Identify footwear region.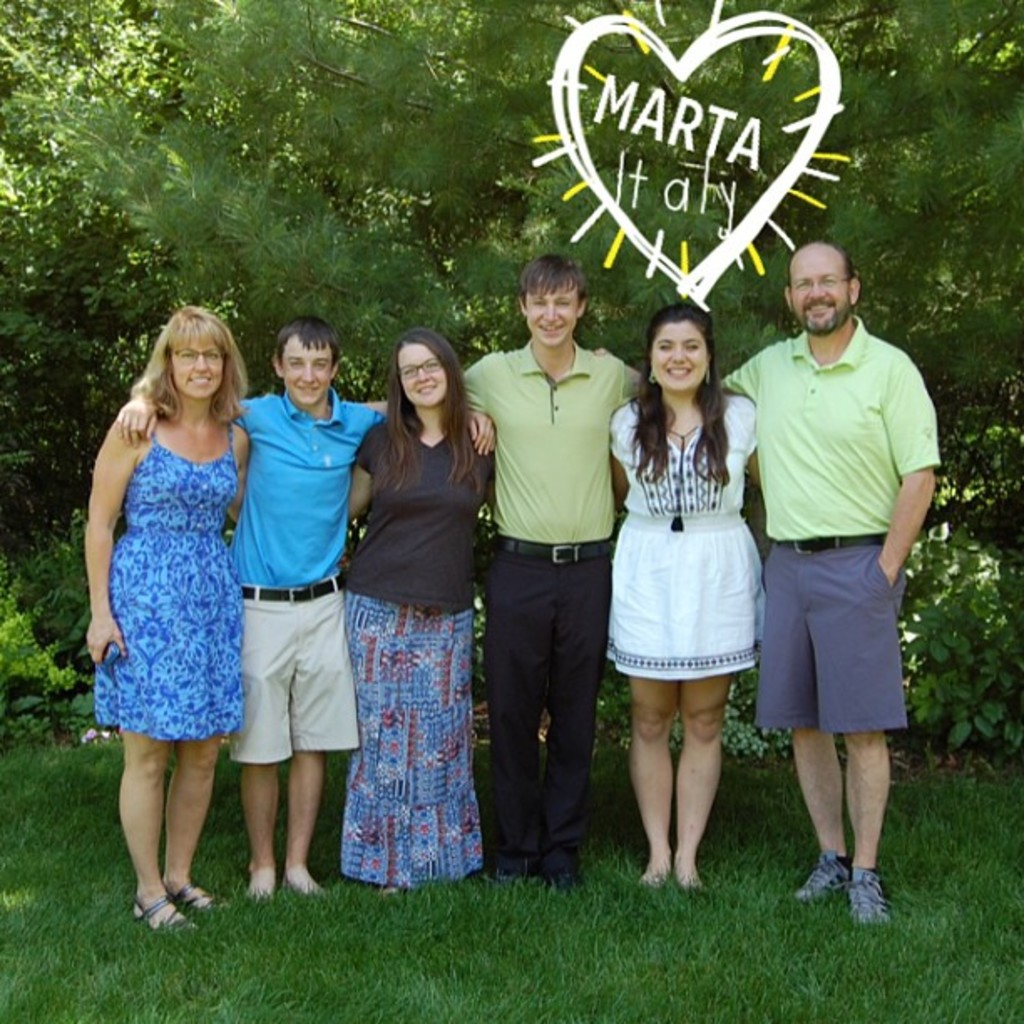
Region: (x1=805, y1=850, x2=909, y2=937).
